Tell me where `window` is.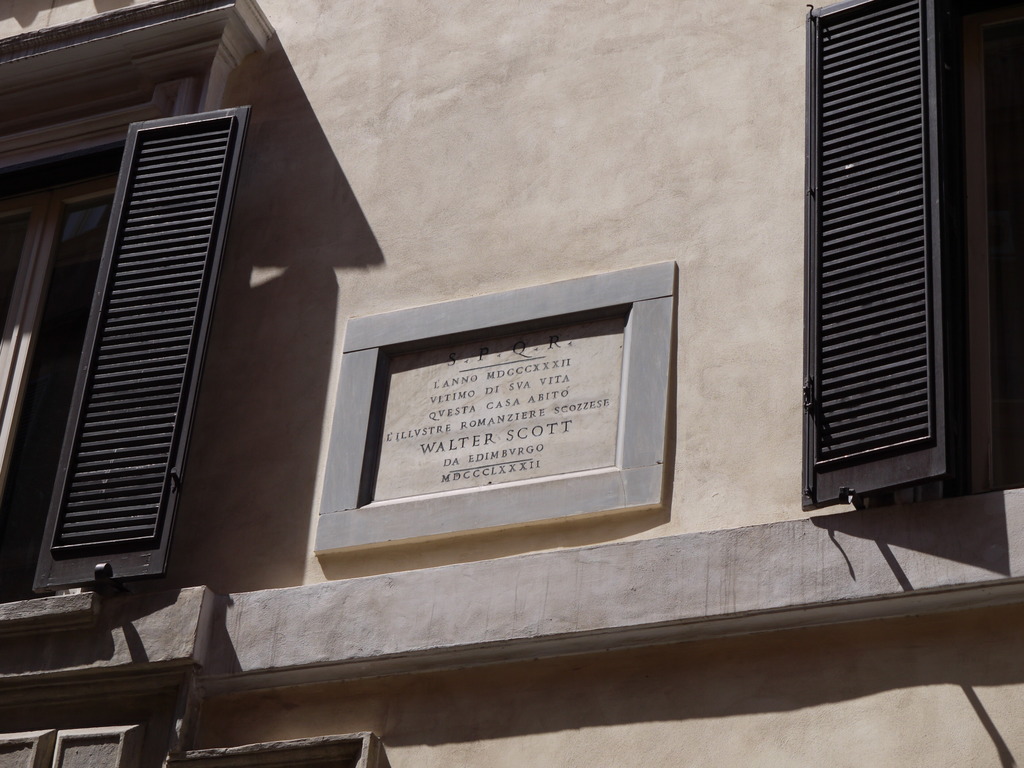
`window` is at x1=0, y1=0, x2=277, y2=635.
